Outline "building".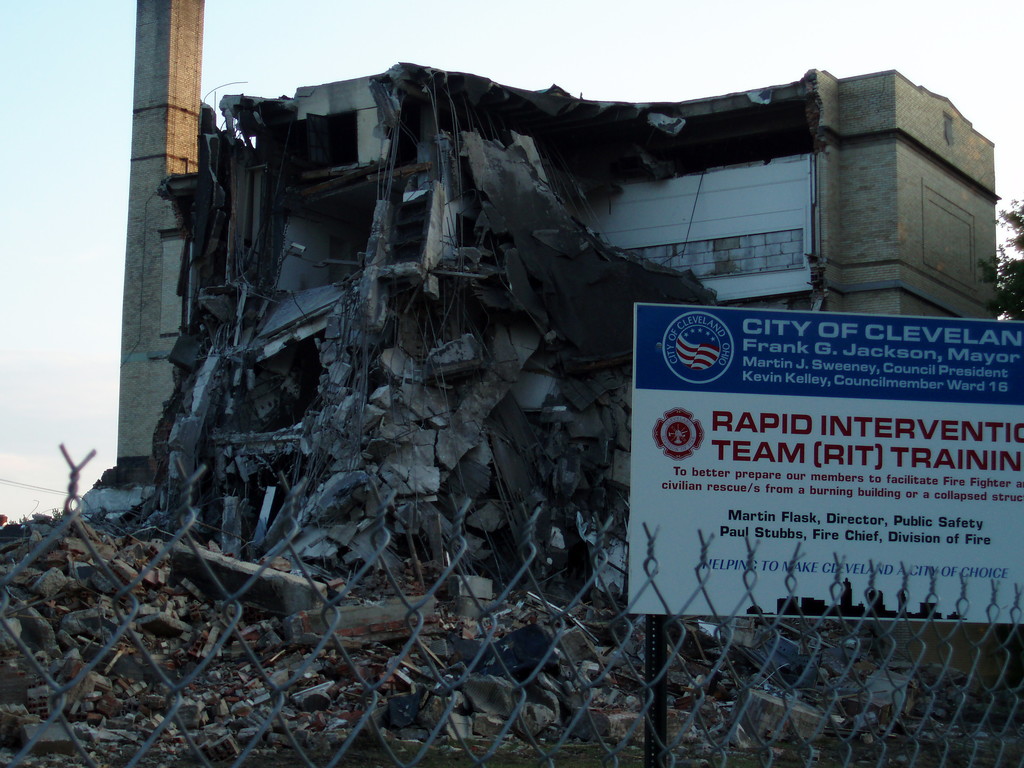
Outline: pyautogui.locateOnScreen(118, 0, 1002, 461).
